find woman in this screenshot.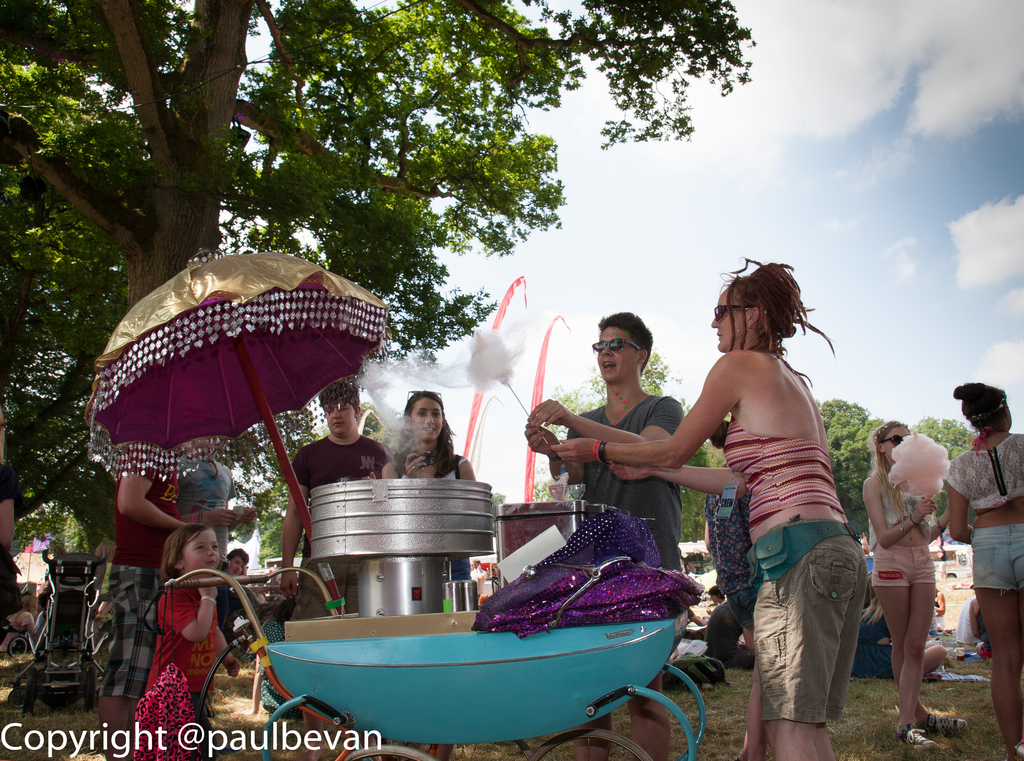
The bounding box for woman is x1=845, y1=590, x2=956, y2=680.
